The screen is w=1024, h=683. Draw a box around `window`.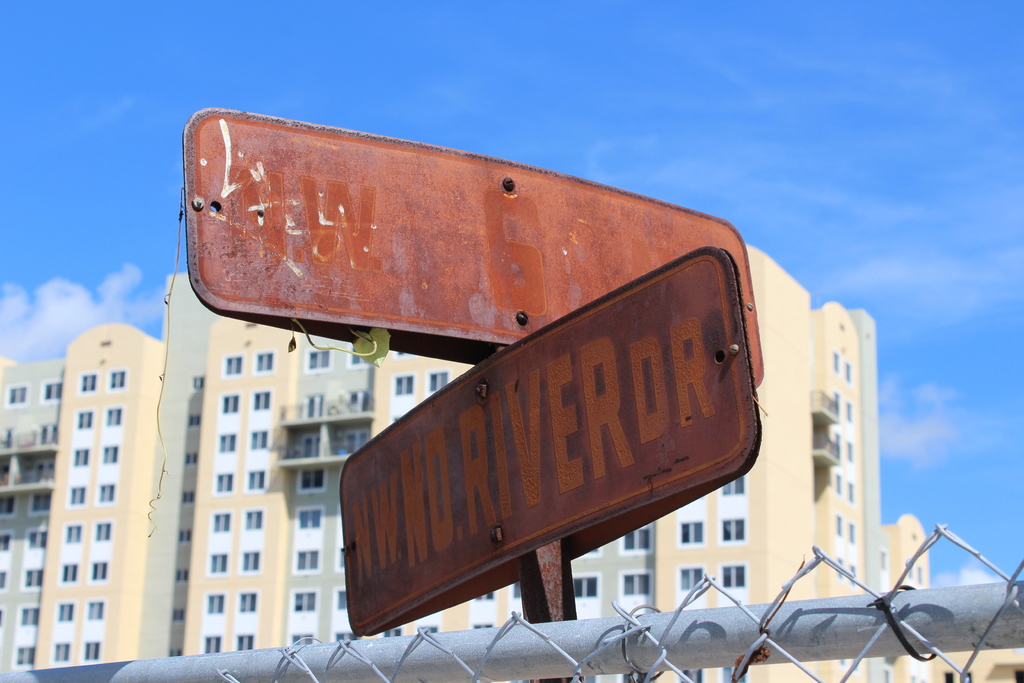
<bbox>65, 565, 77, 580</bbox>.
